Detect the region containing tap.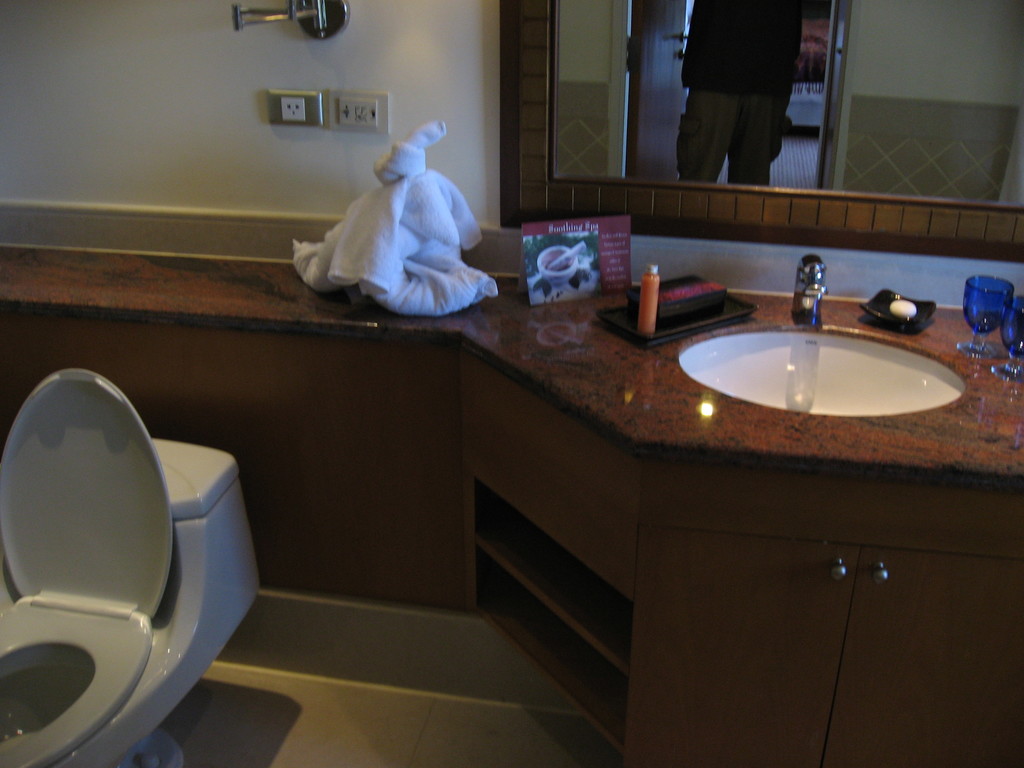
Rect(788, 250, 825, 332).
